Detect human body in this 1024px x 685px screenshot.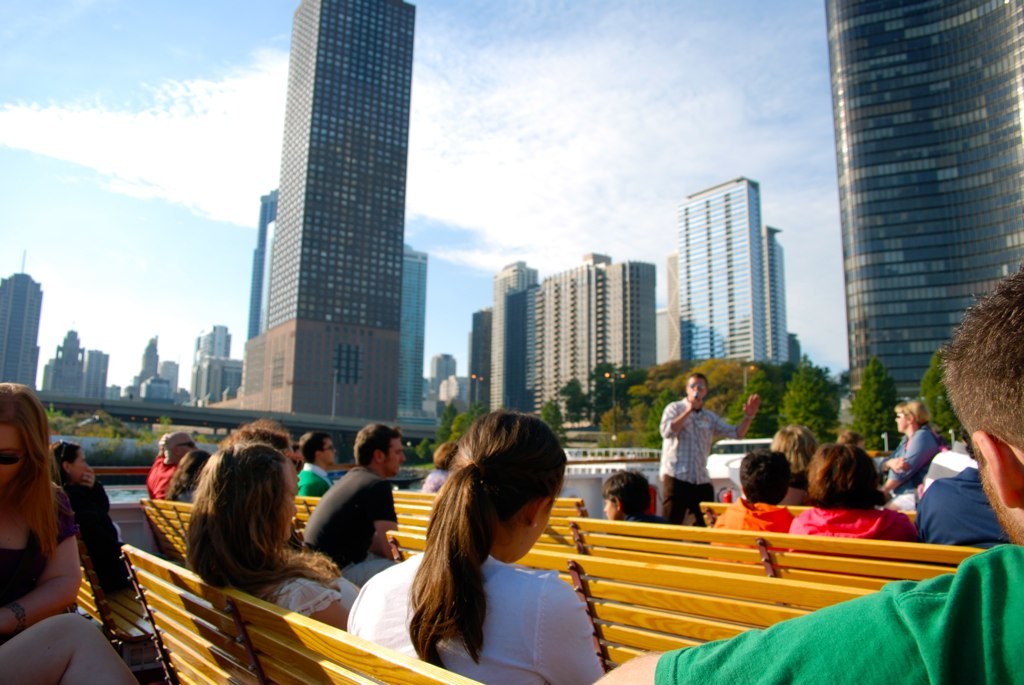
Detection: [left=53, top=442, right=133, bottom=592].
